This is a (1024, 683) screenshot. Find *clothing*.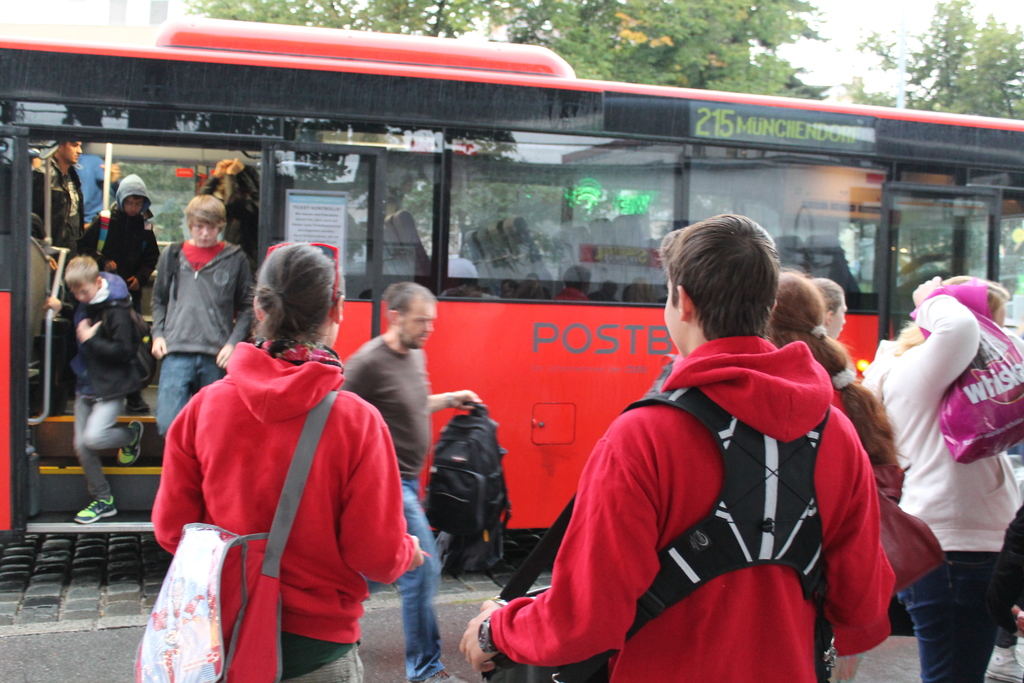
Bounding box: x1=77, y1=204, x2=163, y2=290.
